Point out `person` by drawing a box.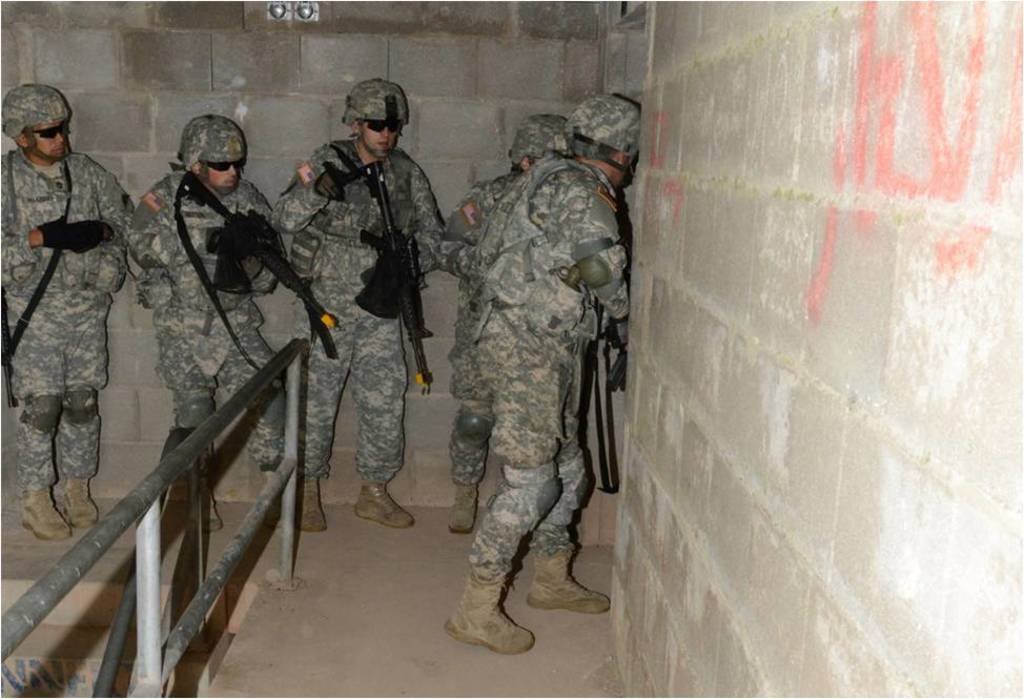
box=[127, 114, 285, 525].
